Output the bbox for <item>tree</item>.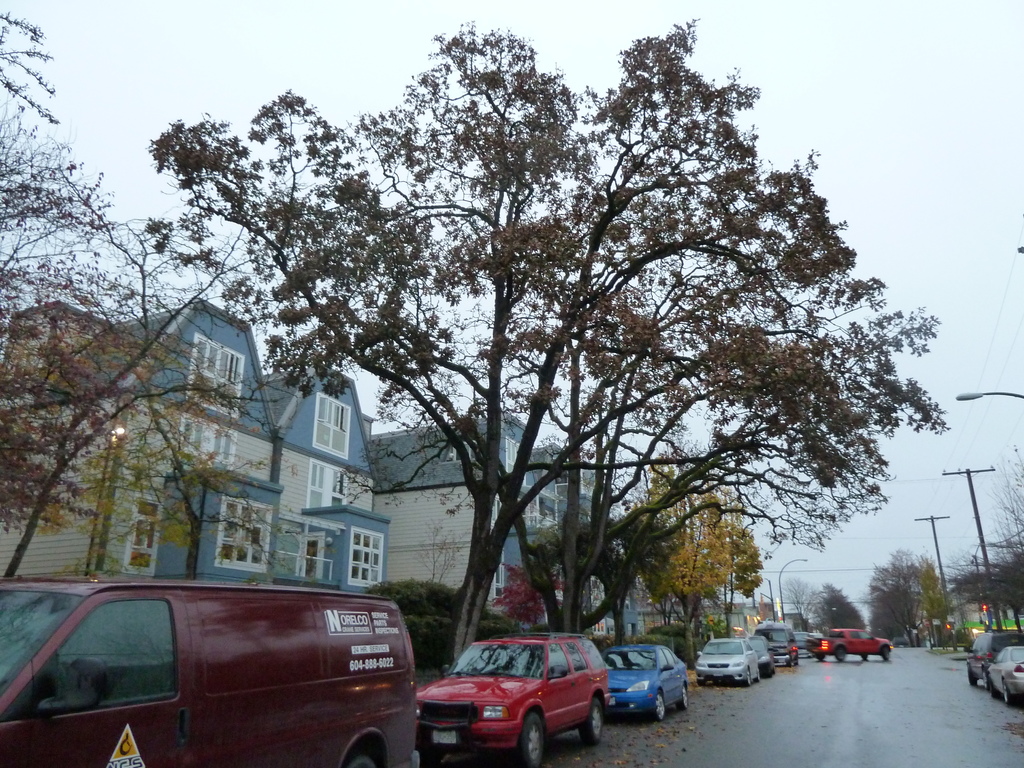
[x1=97, y1=0, x2=983, y2=764].
